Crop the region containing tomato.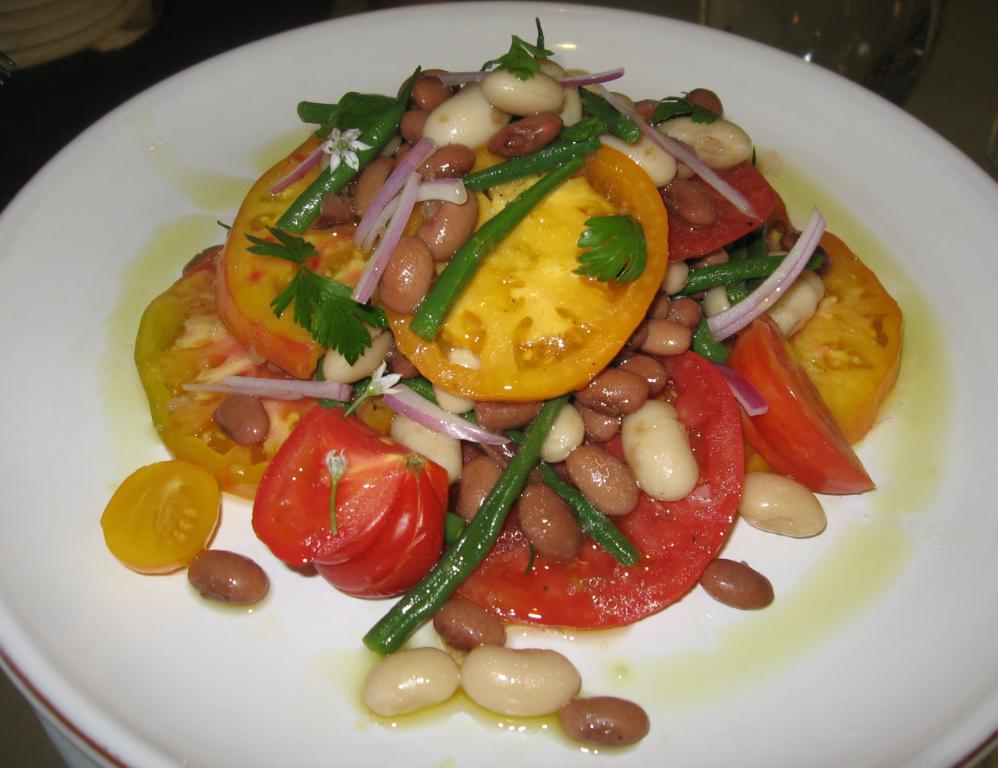
Crop region: l=252, t=402, r=450, b=595.
